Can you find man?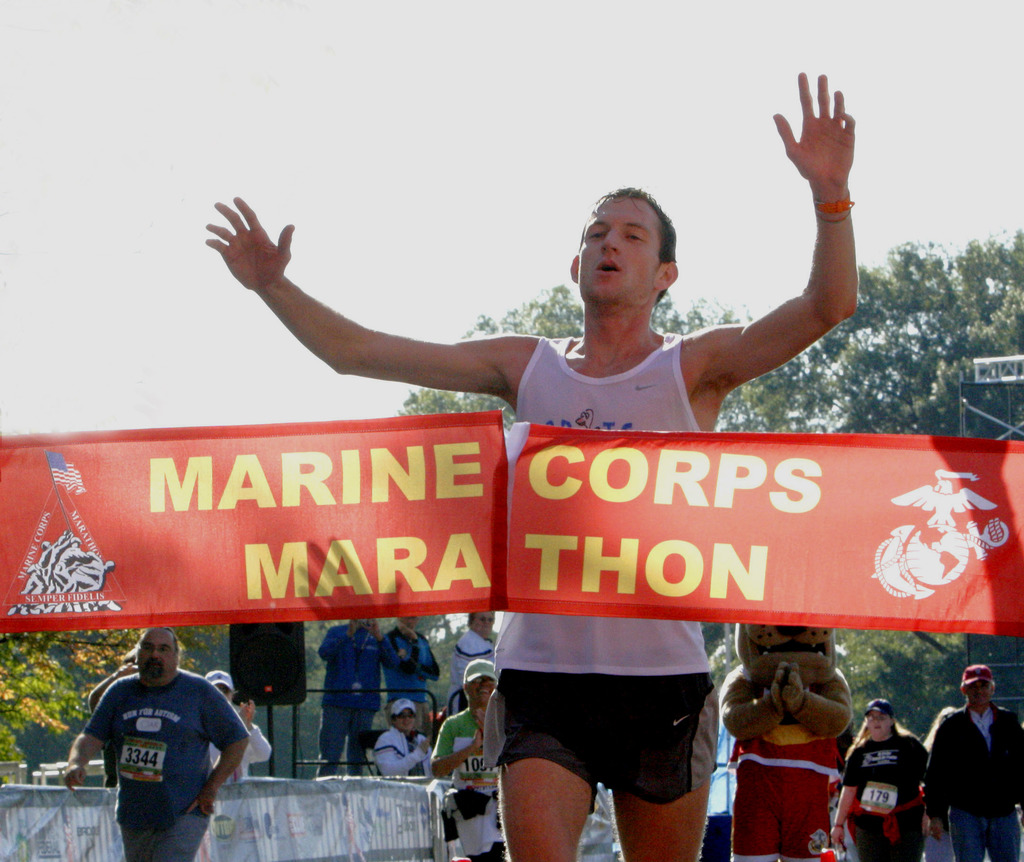
Yes, bounding box: <region>201, 72, 858, 858</region>.
